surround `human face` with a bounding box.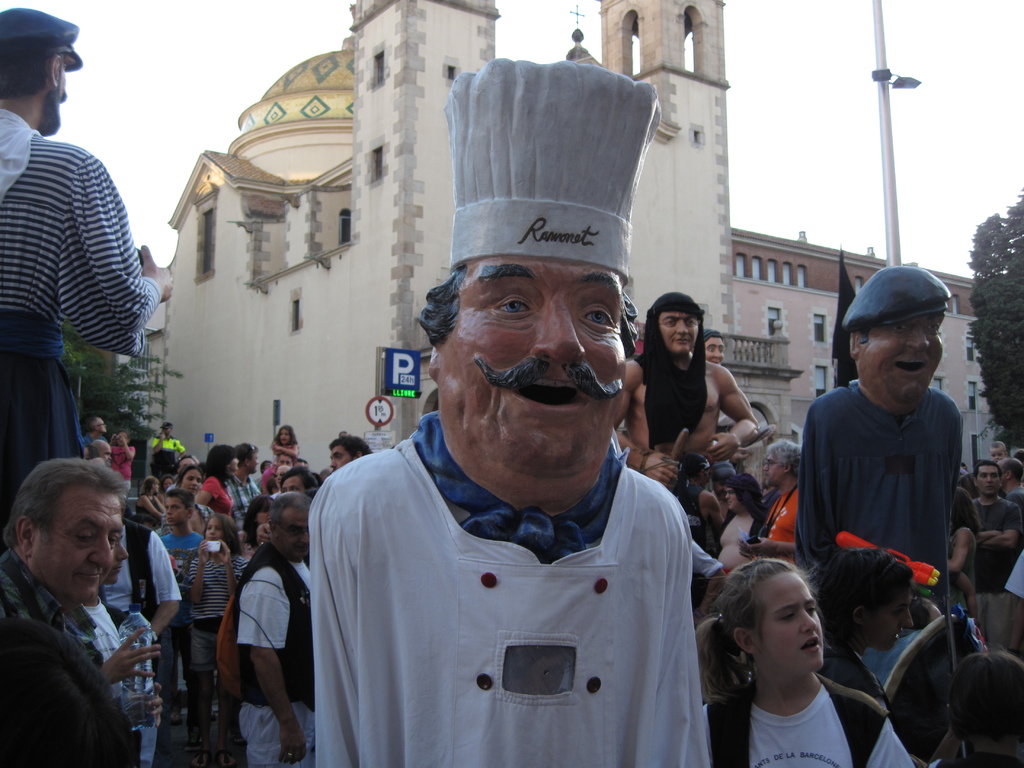
[left=703, top=335, right=725, bottom=364].
